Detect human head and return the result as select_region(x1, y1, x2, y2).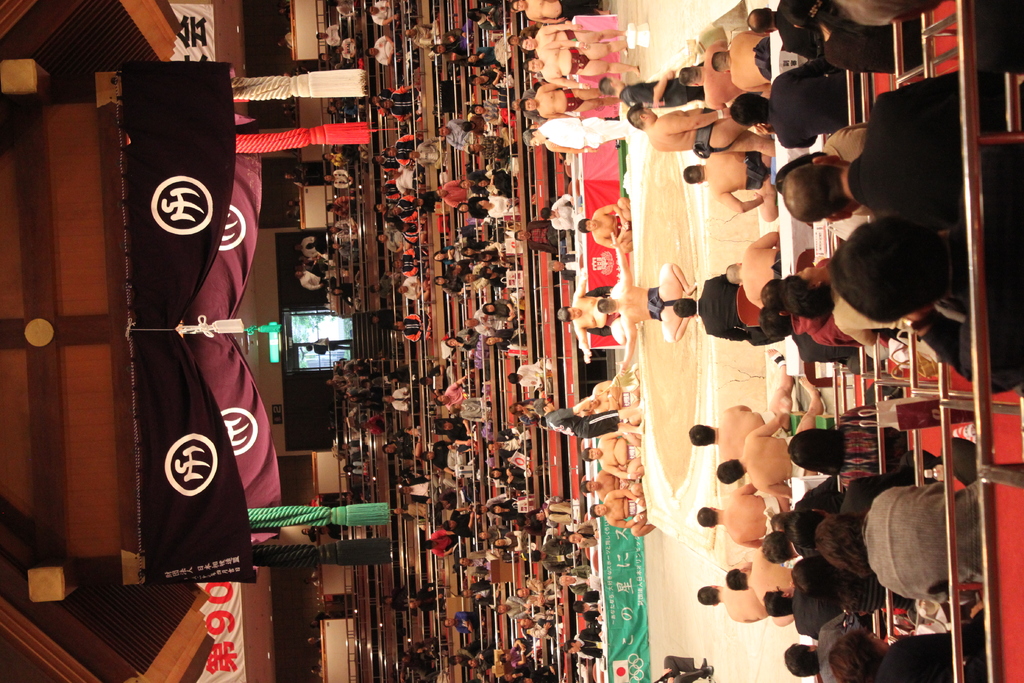
select_region(433, 44, 447, 55).
